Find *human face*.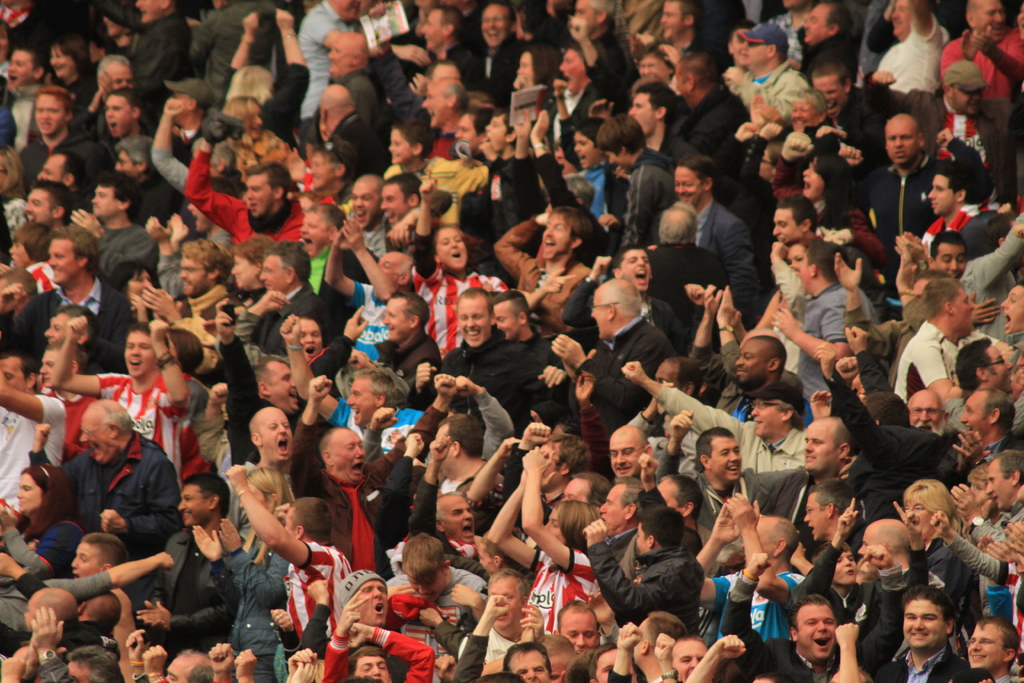
[237, 483, 268, 514].
